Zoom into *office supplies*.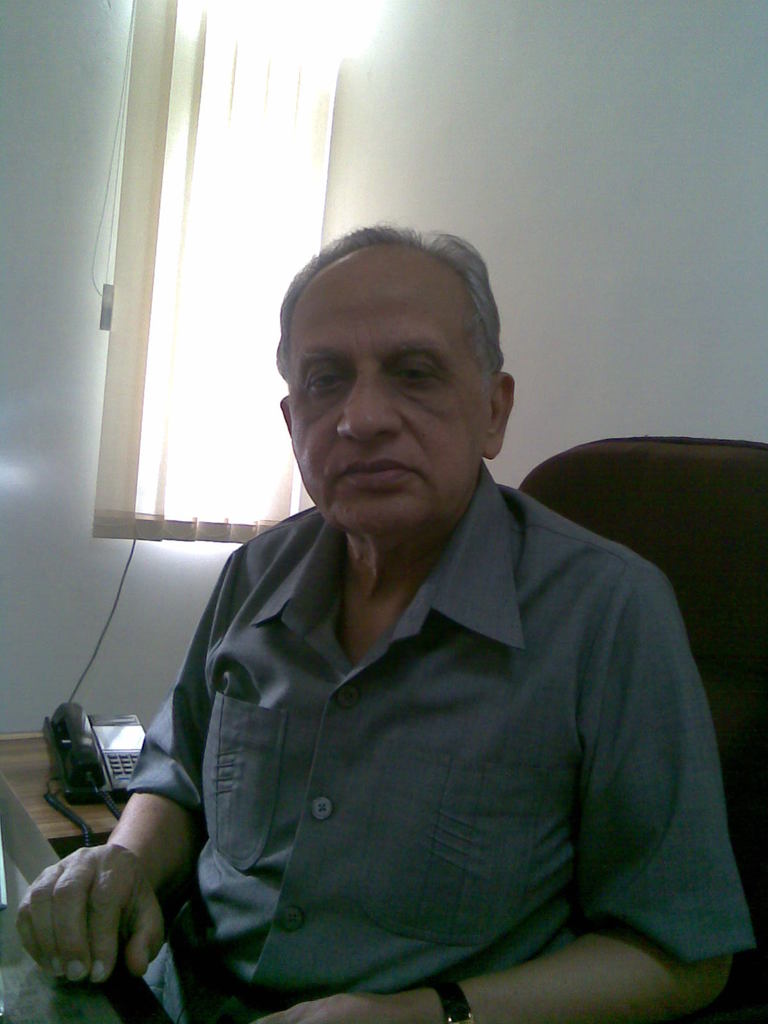
Zoom target: pyautogui.locateOnScreen(44, 700, 150, 850).
